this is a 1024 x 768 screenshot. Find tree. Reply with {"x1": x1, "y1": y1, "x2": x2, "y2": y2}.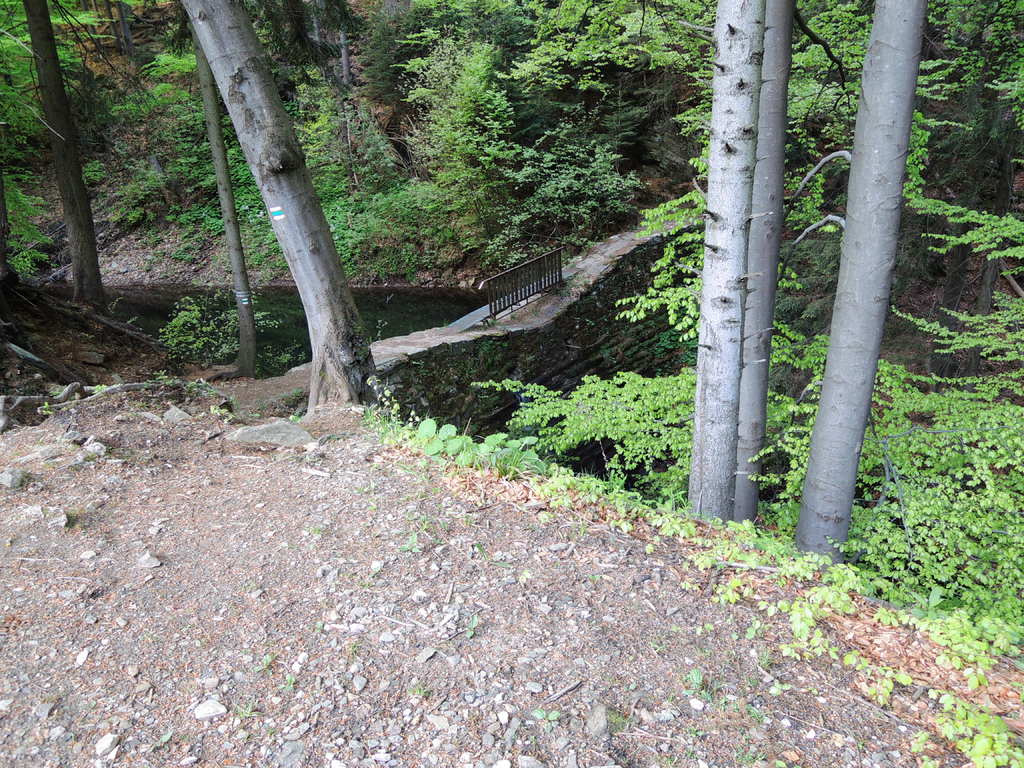
{"x1": 176, "y1": 0, "x2": 385, "y2": 407}.
